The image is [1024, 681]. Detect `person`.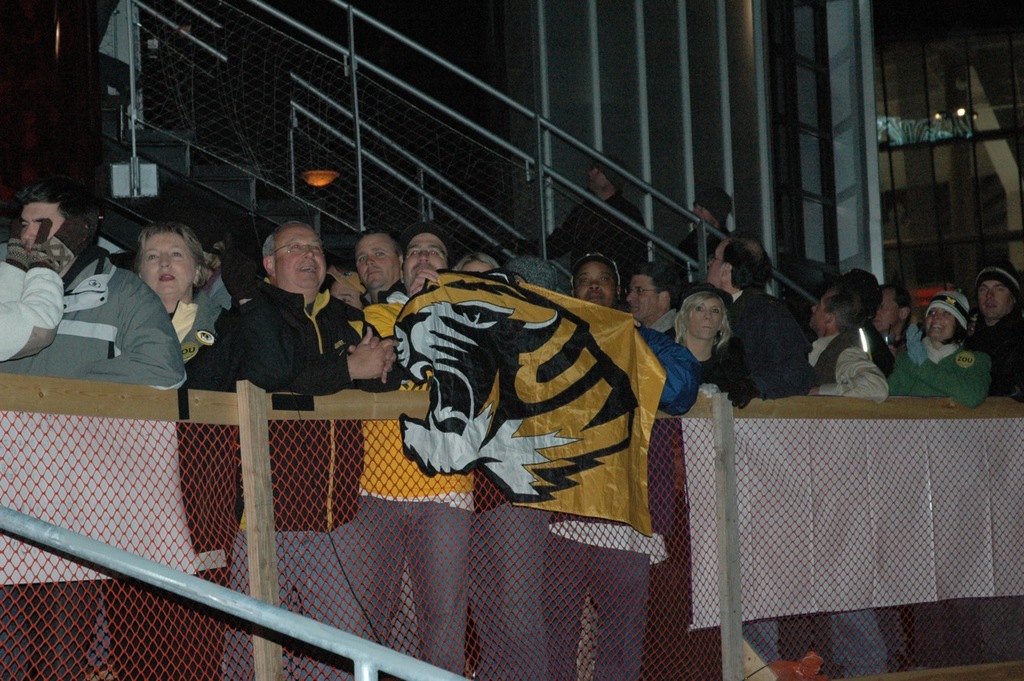
Detection: region(0, 189, 191, 395).
